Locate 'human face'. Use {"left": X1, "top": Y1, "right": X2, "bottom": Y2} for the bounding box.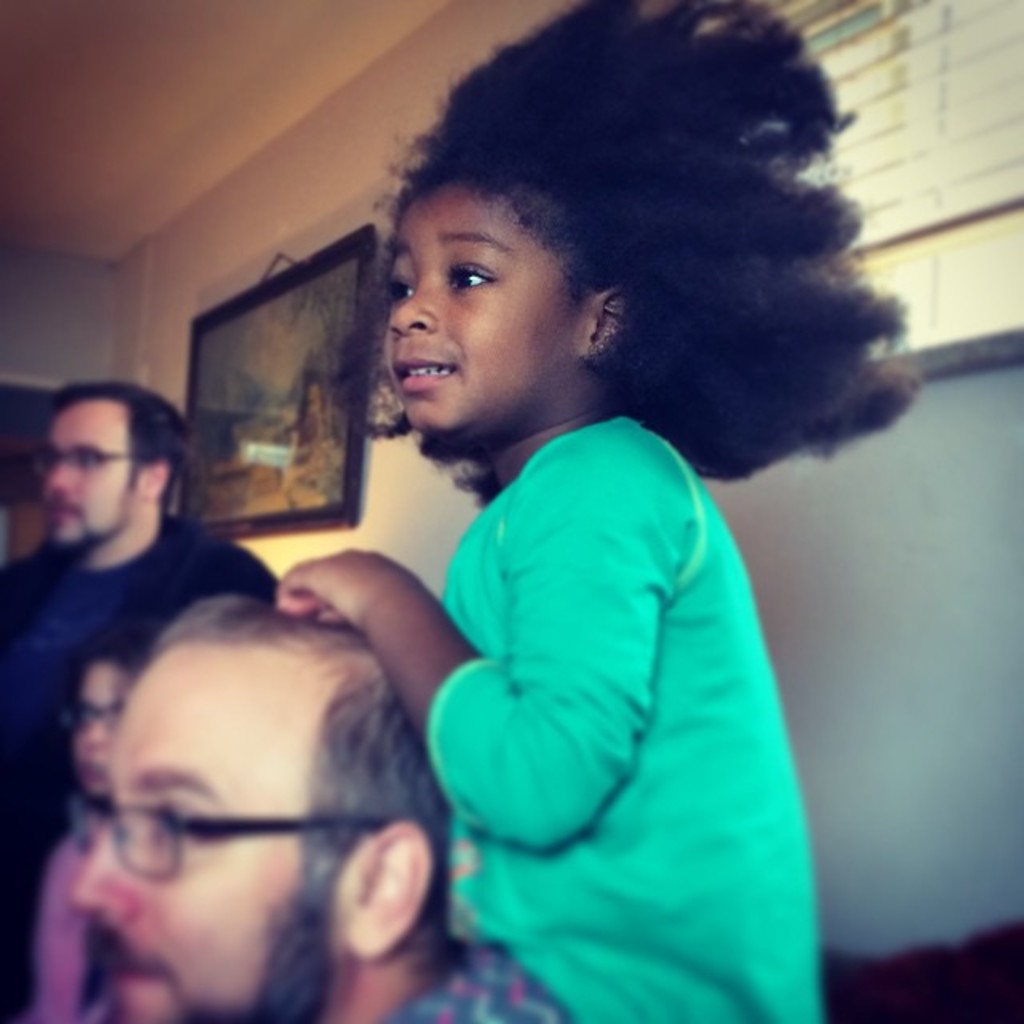
{"left": 392, "top": 170, "right": 586, "bottom": 421}.
